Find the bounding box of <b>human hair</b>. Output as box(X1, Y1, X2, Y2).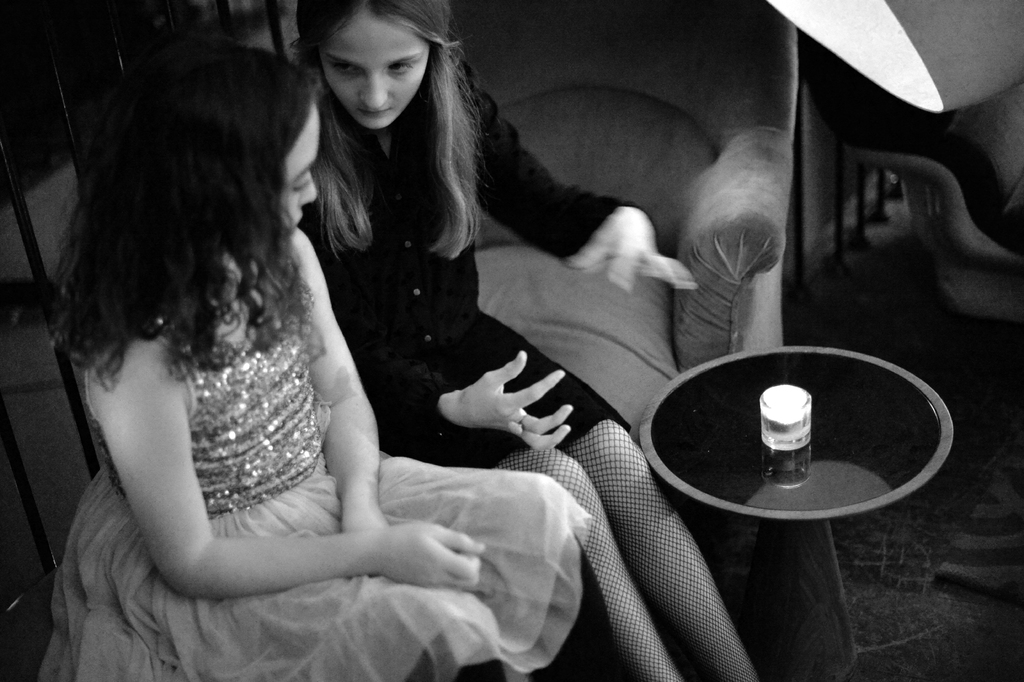
box(65, 40, 348, 468).
